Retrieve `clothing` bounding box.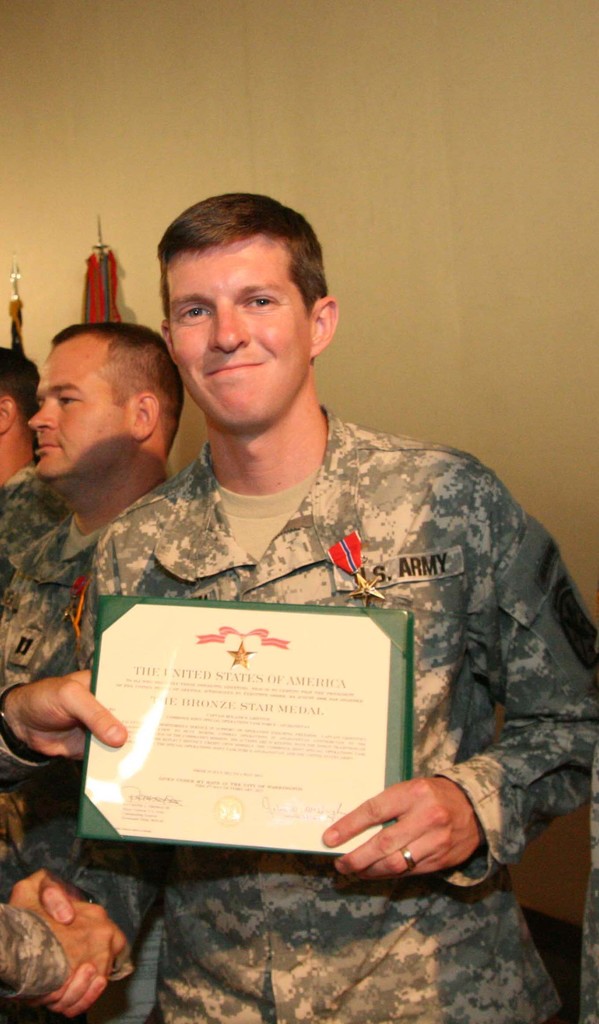
Bounding box: select_region(22, 360, 575, 957).
